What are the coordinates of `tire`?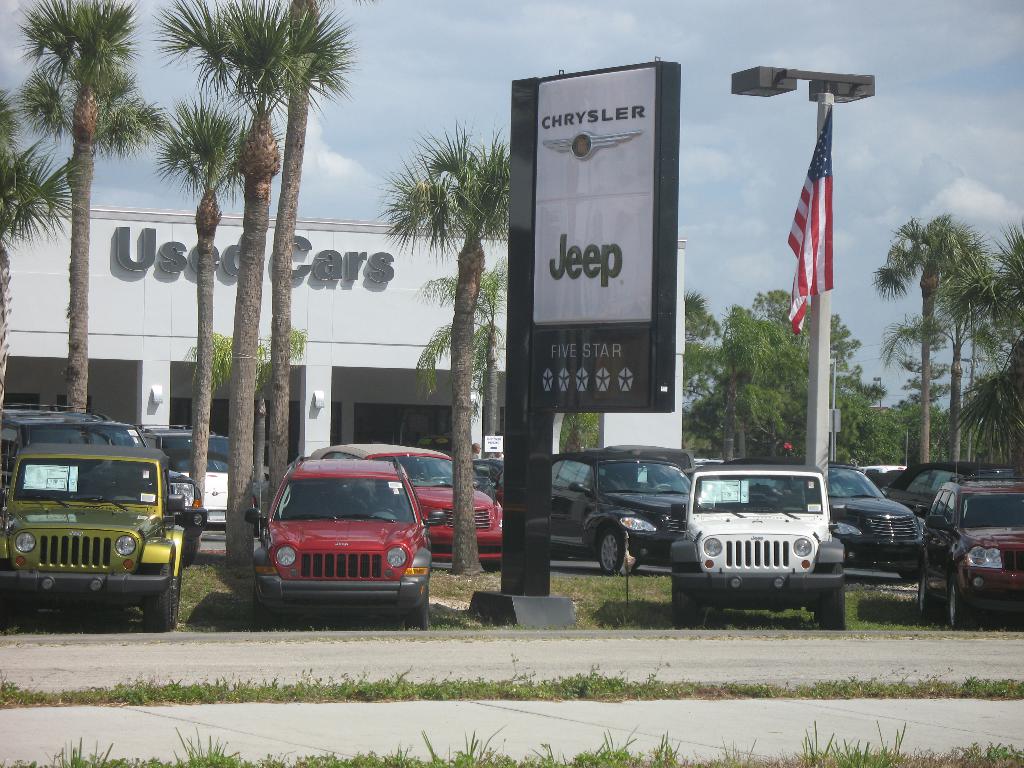
(left=143, top=563, right=170, bottom=632).
